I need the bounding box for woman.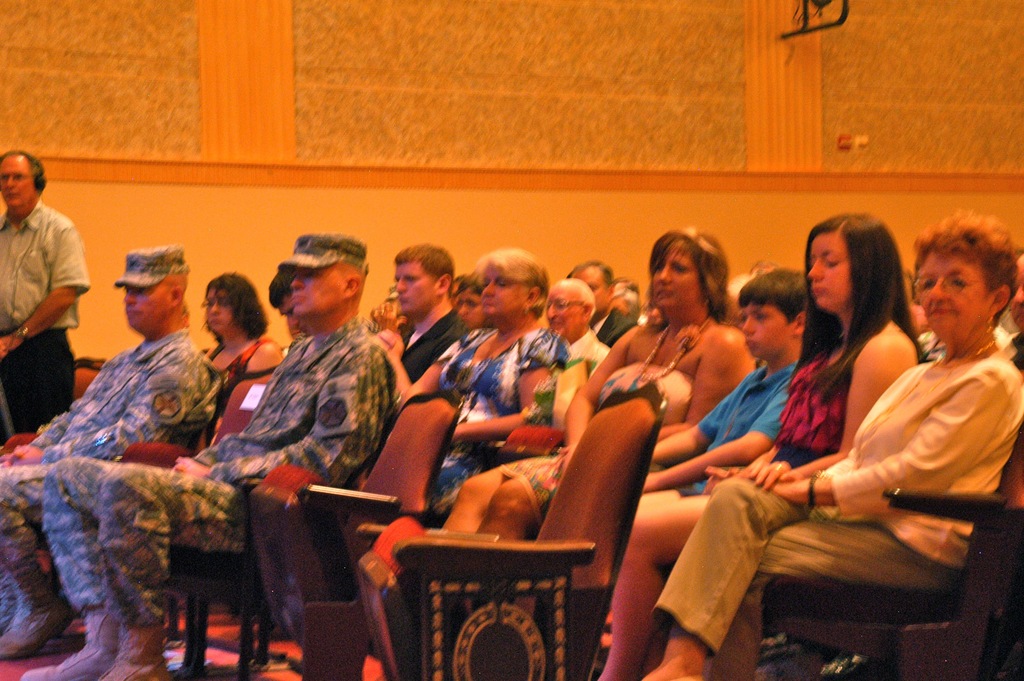
Here it is: 591:213:1023:680.
